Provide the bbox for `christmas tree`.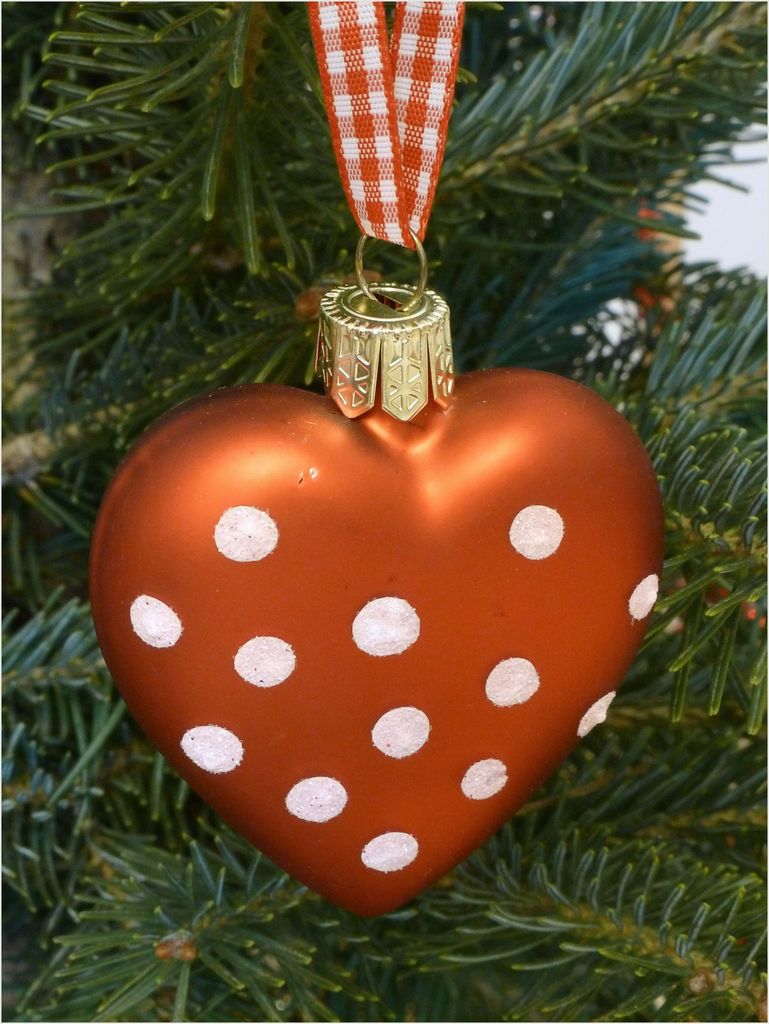
[0,1,768,1023].
